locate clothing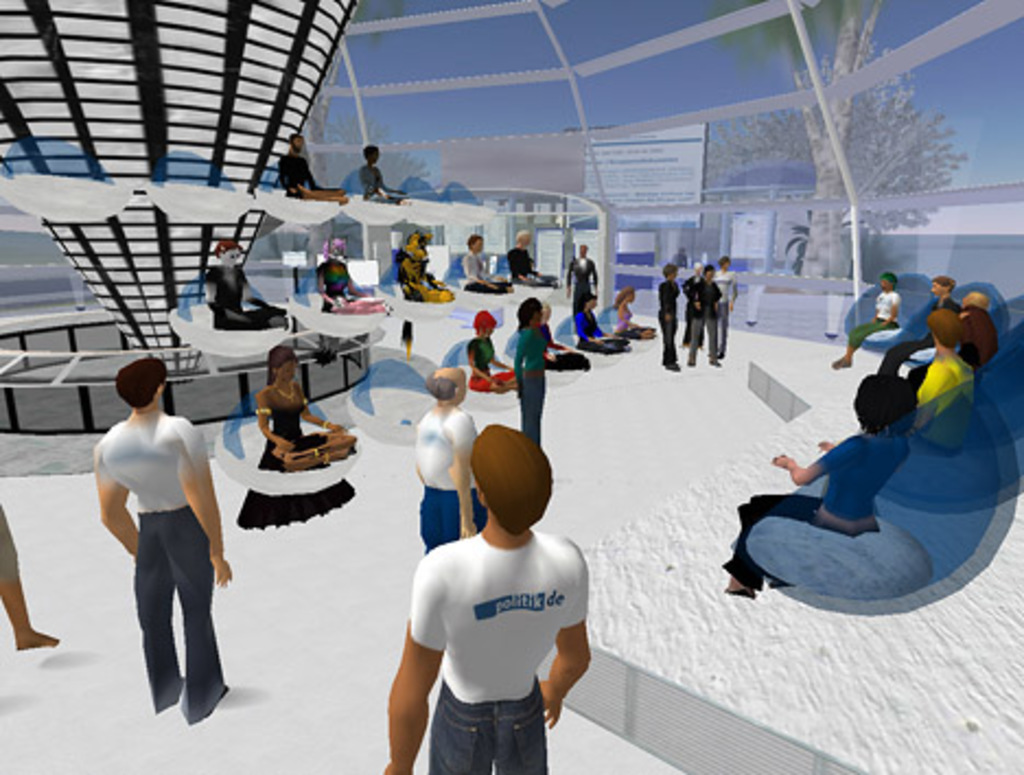
(915, 350, 976, 464)
